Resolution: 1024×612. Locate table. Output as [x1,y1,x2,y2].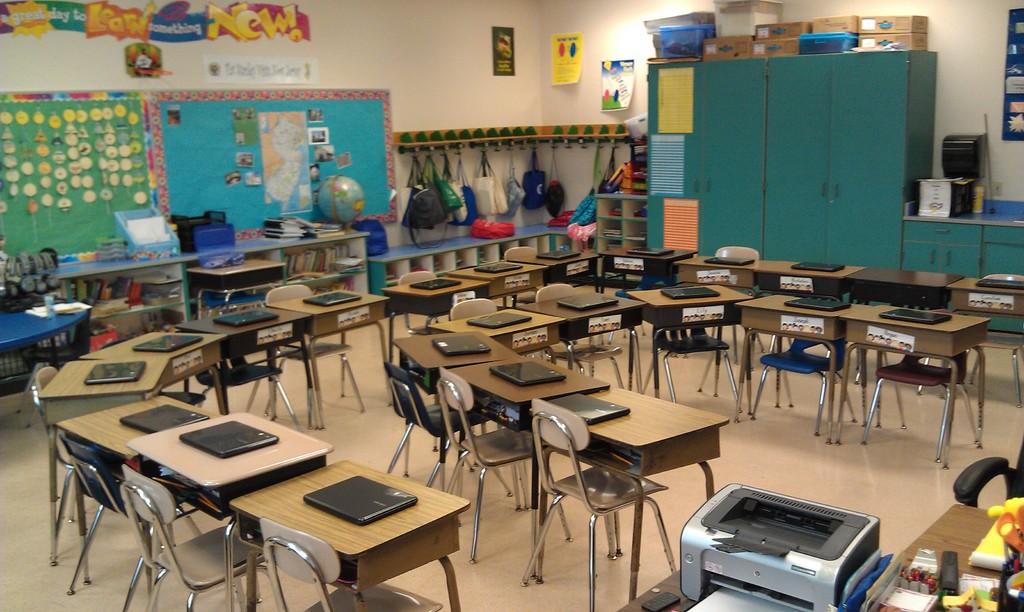
[551,380,724,589].
